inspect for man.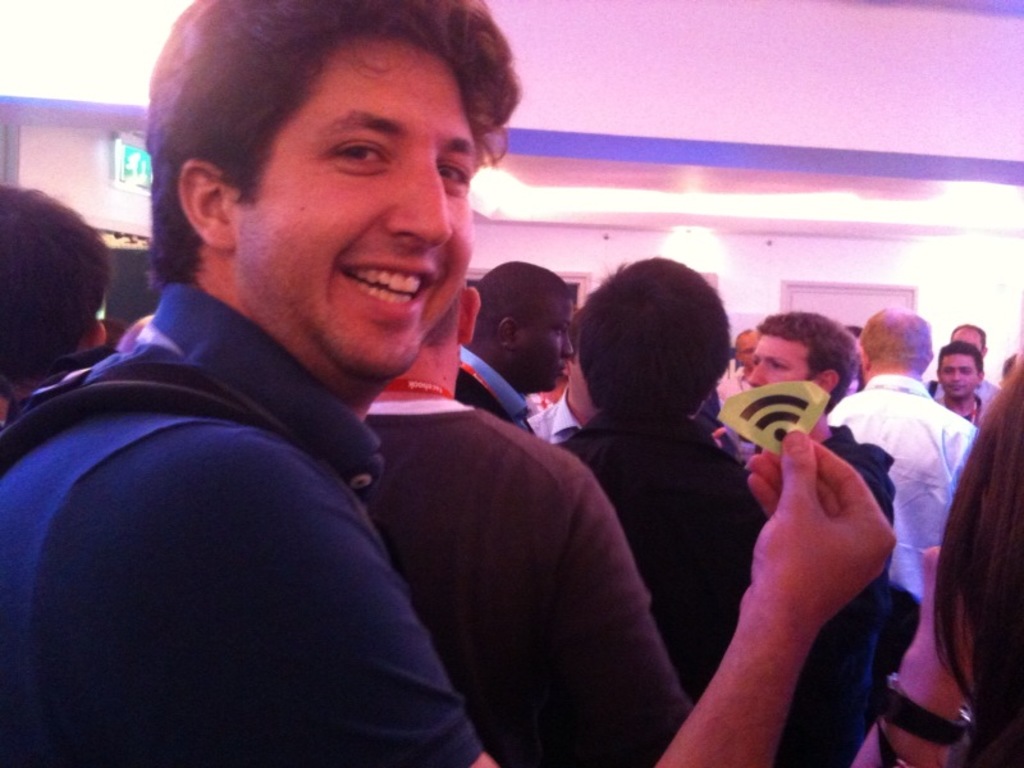
Inspection: (356, 275, 689, 767).
